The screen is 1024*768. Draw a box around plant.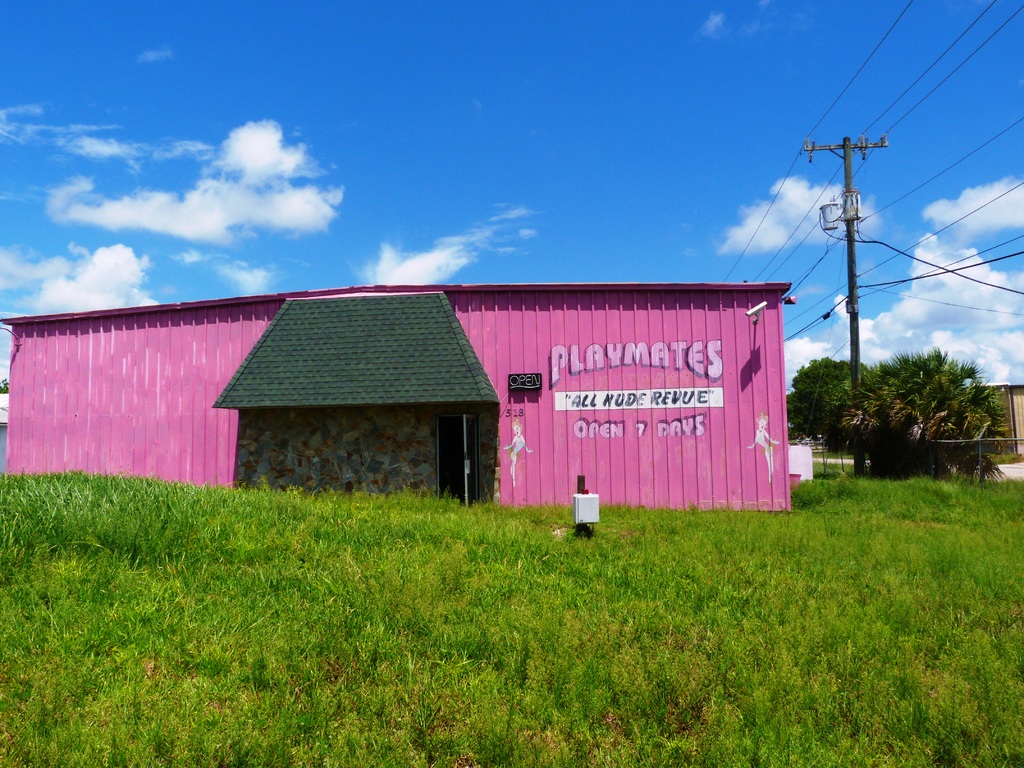
[790, 470, 821, 512].
